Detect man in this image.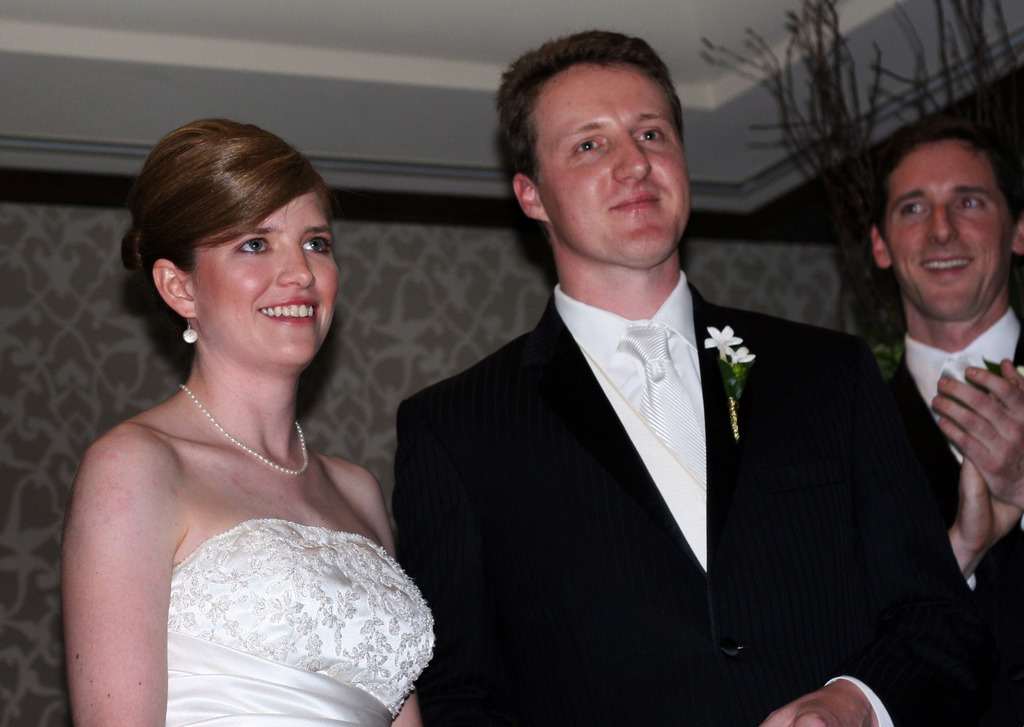
Detection: (x1=353, y1=72, x2=911, y2=714).
